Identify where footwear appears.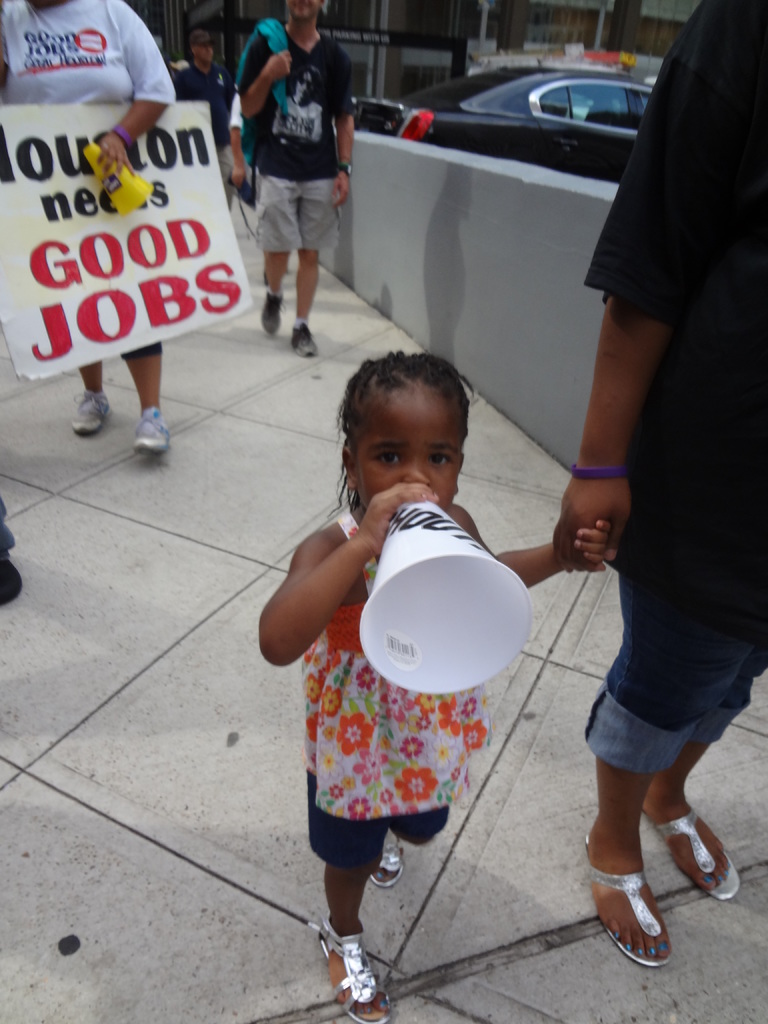
Appears at 371 835 423 893.
